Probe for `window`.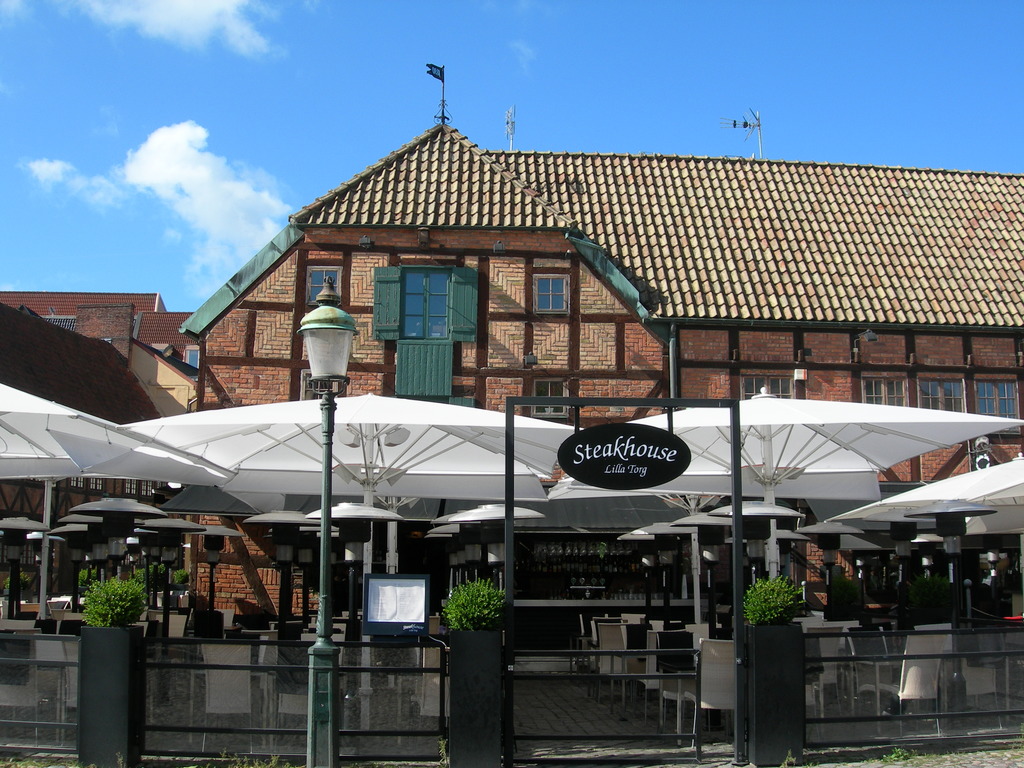
Probe result: <region>307, 265, 341, 308</region>.
